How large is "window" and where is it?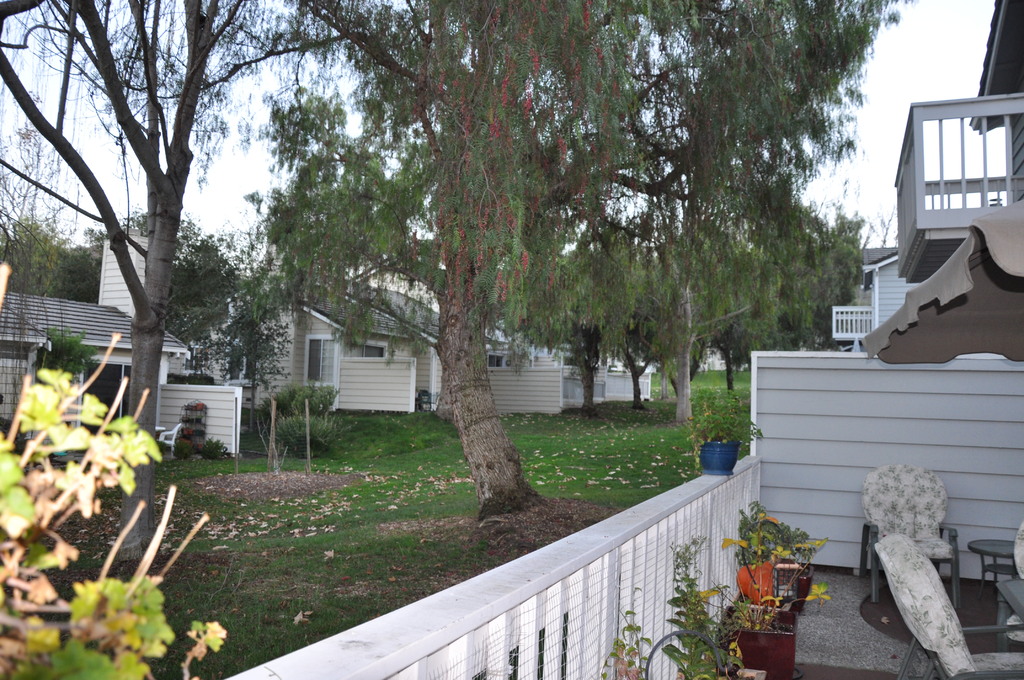
Bounding box: {"left": 301, "top": 336, "right": 341, "bottom": 388}.
